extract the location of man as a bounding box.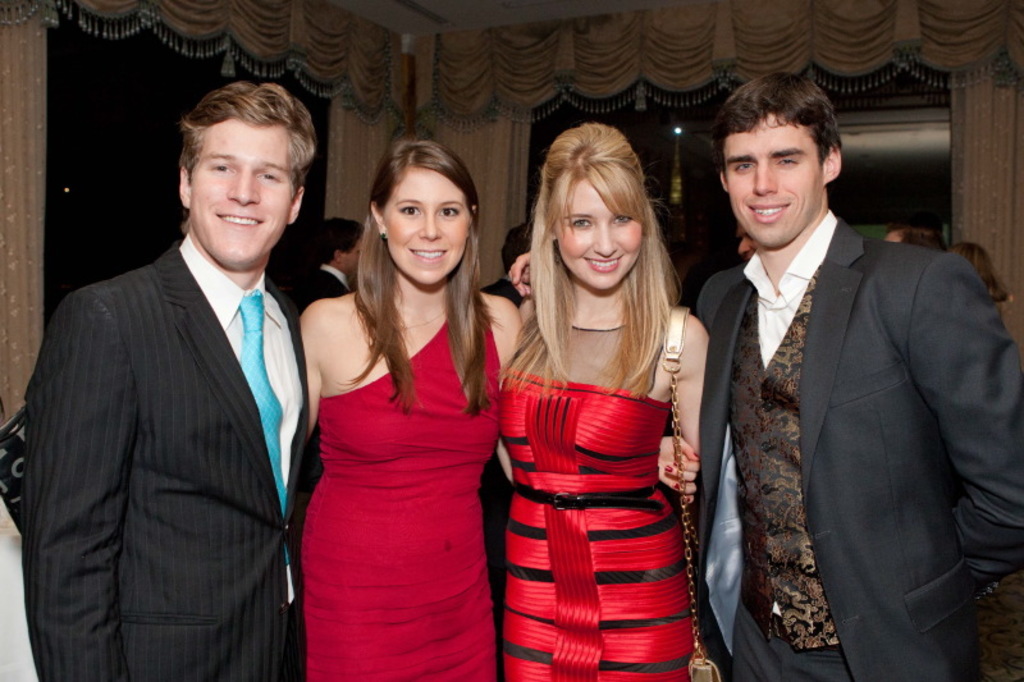
crop(736, 221, 759, 265).
